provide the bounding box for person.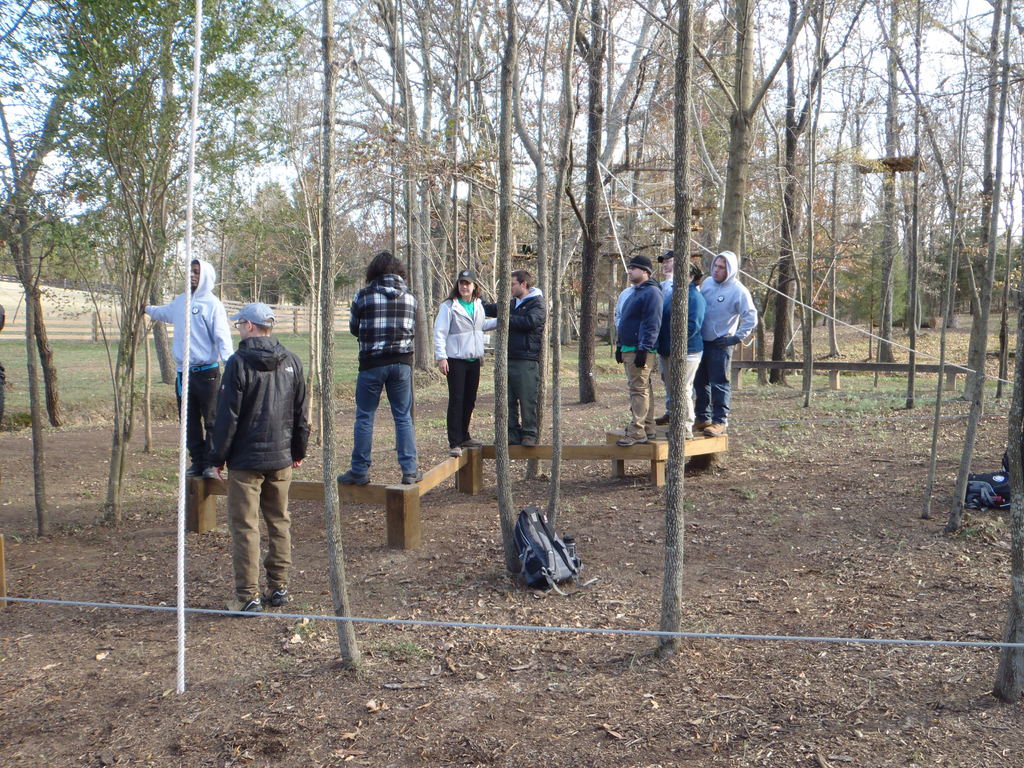
<region>644, 257, 713, 431</region>.
